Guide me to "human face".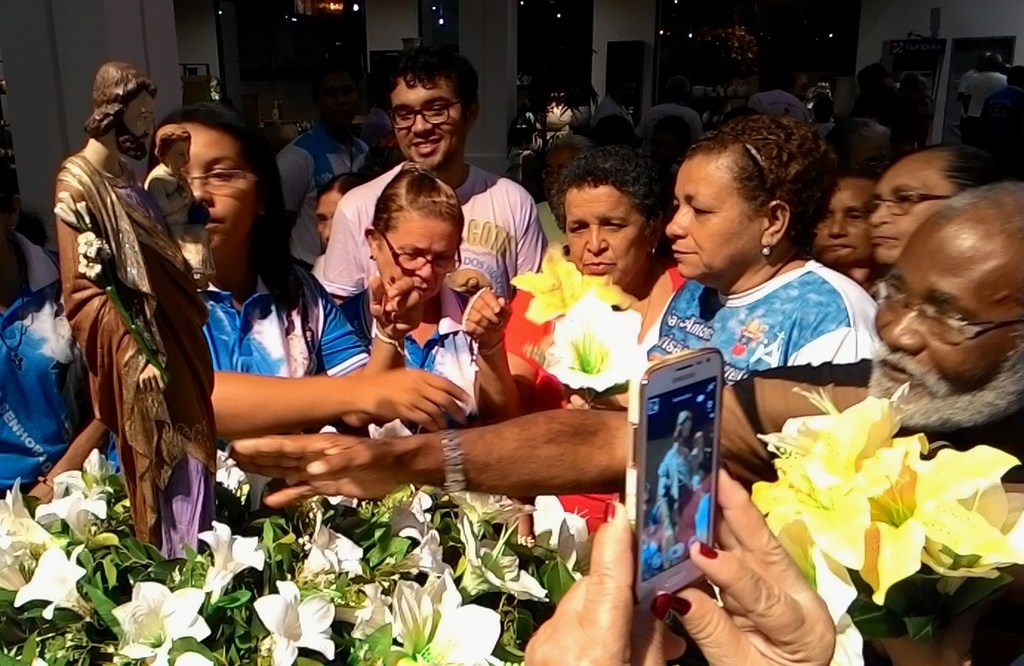
Guidance: crop(680, 419, 694, 443).
